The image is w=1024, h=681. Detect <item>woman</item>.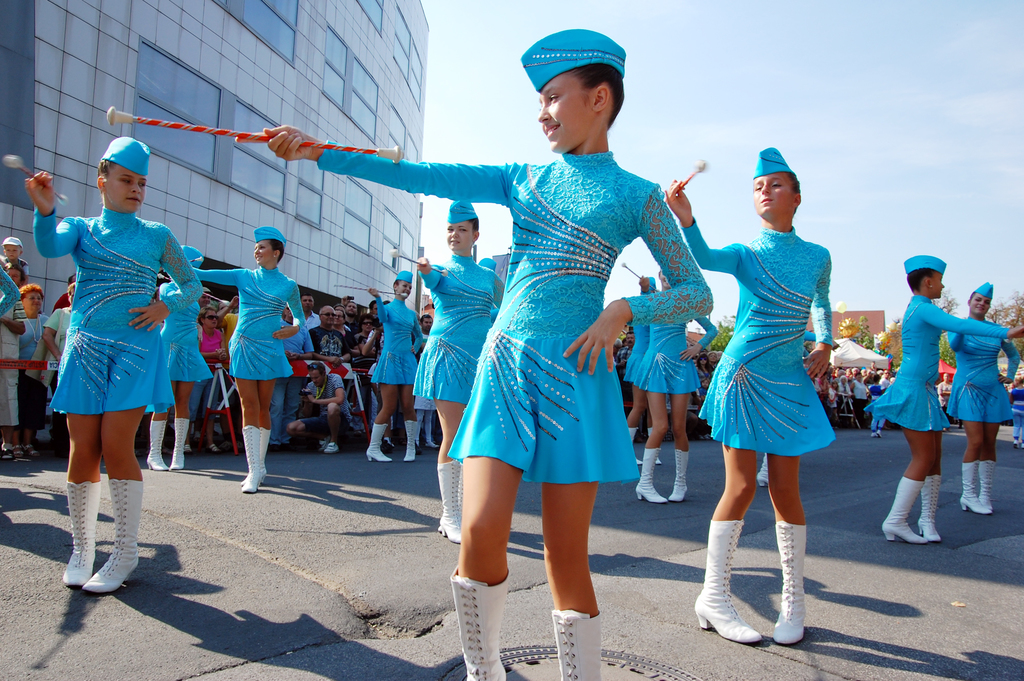
Detection: detection(335, 305, 353, 350).
